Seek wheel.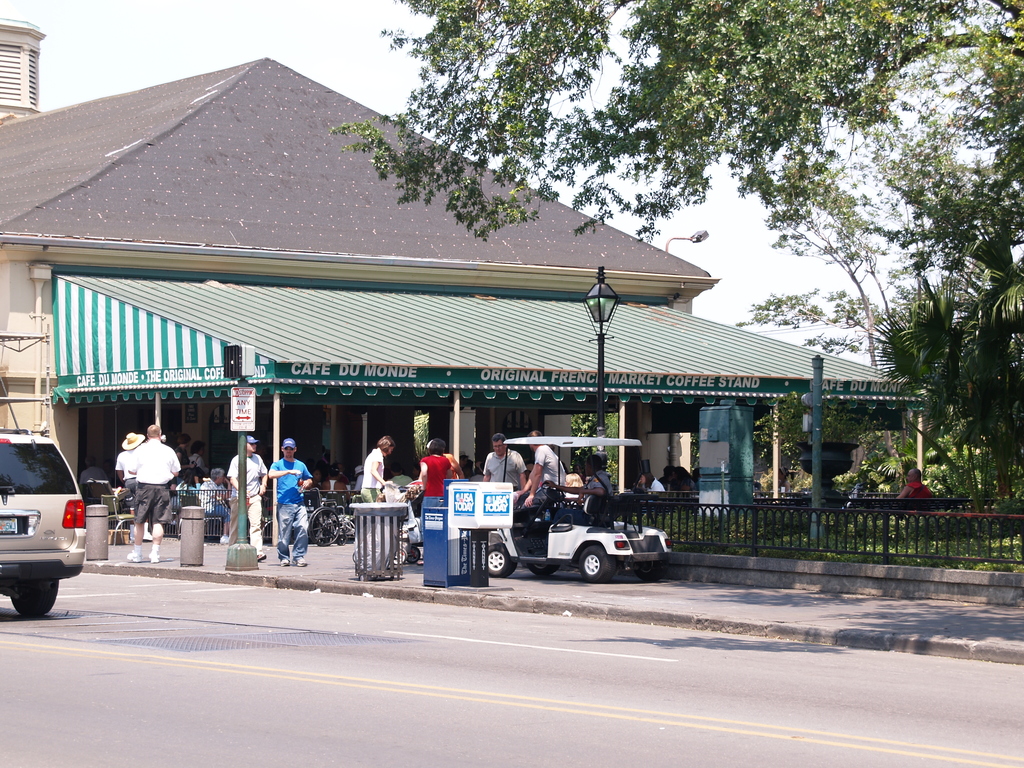
<box>488,543,516,579</box>.
